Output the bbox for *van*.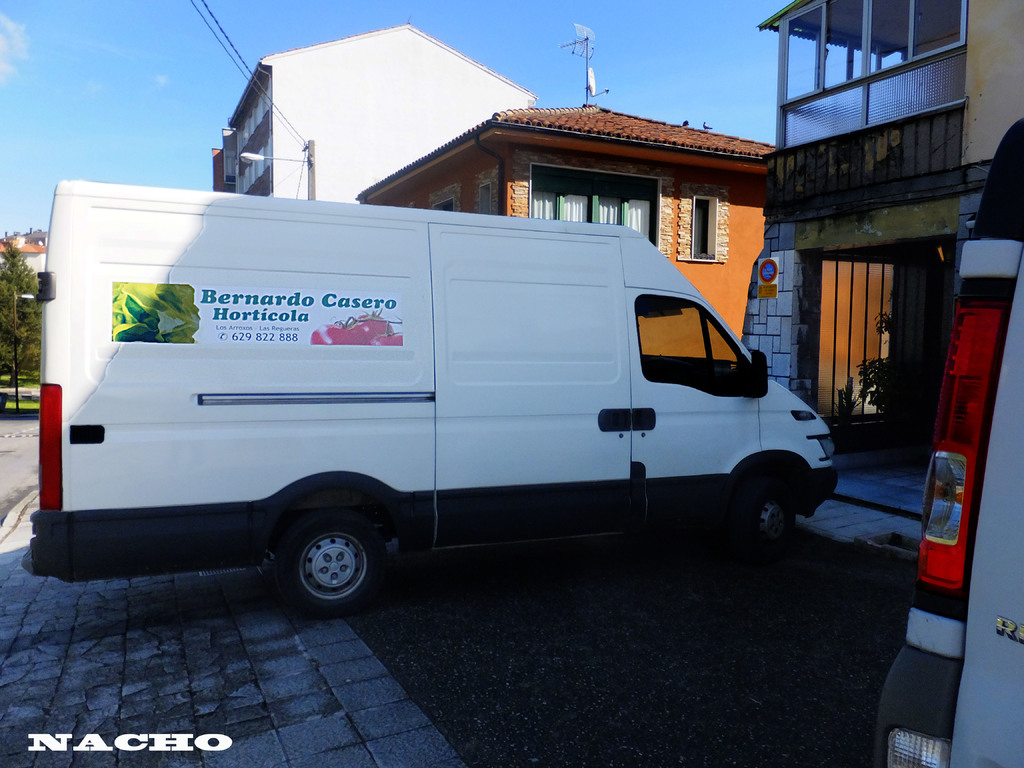
24, 177, 841, 617.
